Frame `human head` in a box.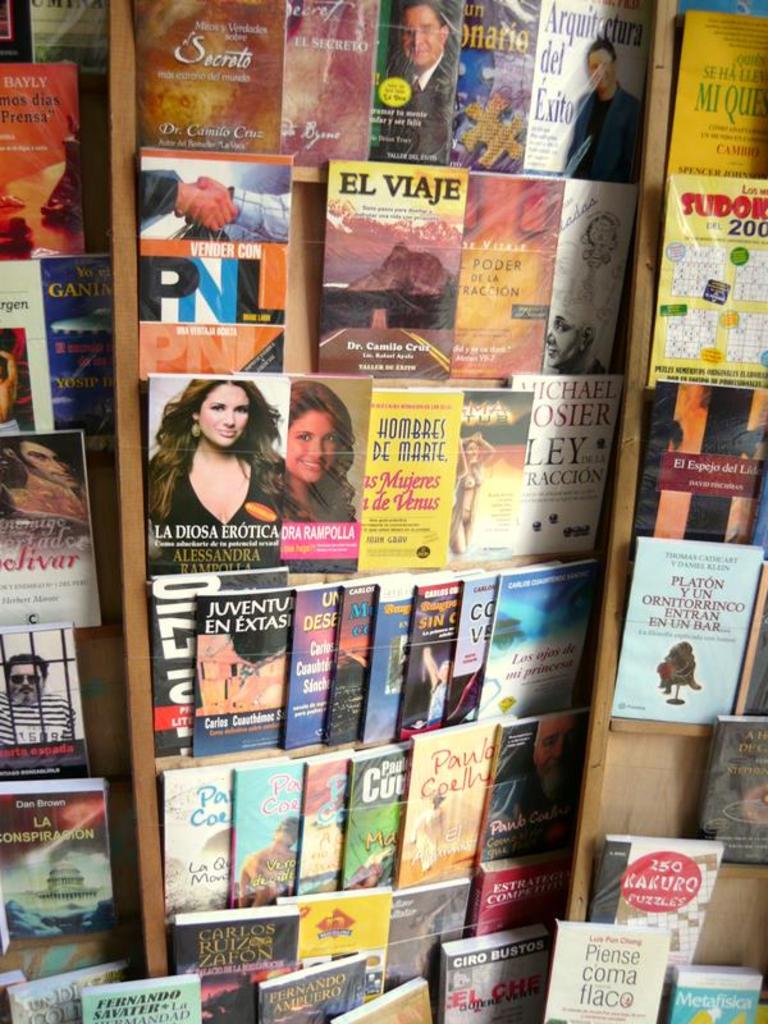
BBox(5, 652, 50, 703).
